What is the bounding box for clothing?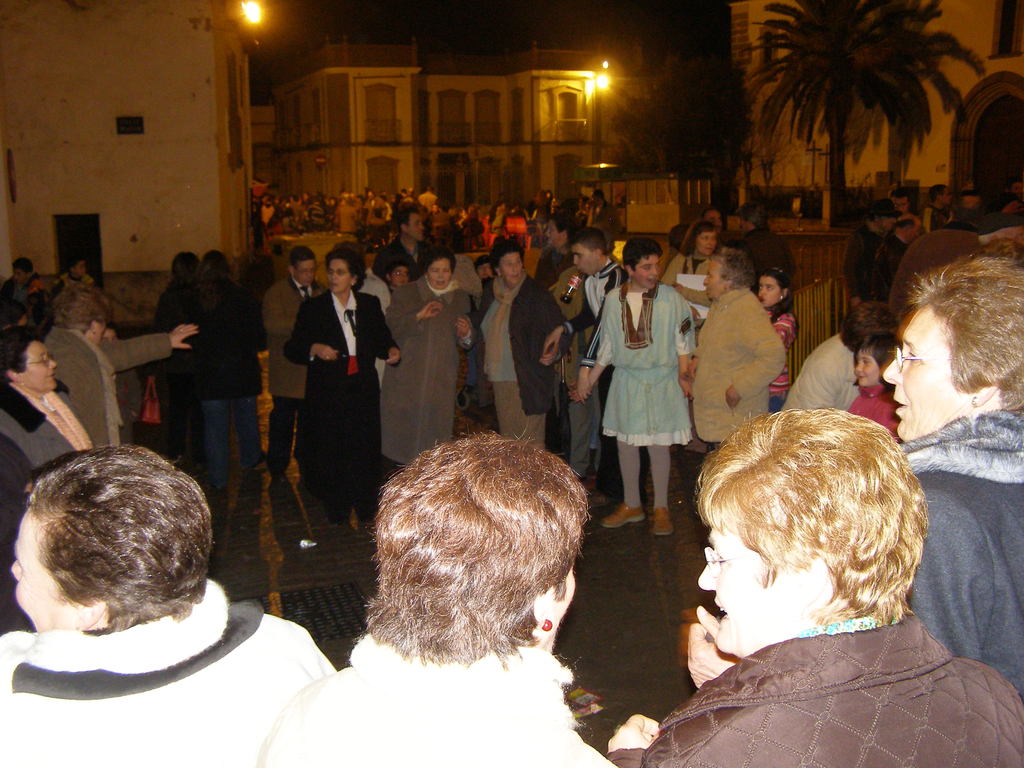
detection(0, 574, 334, 767).
